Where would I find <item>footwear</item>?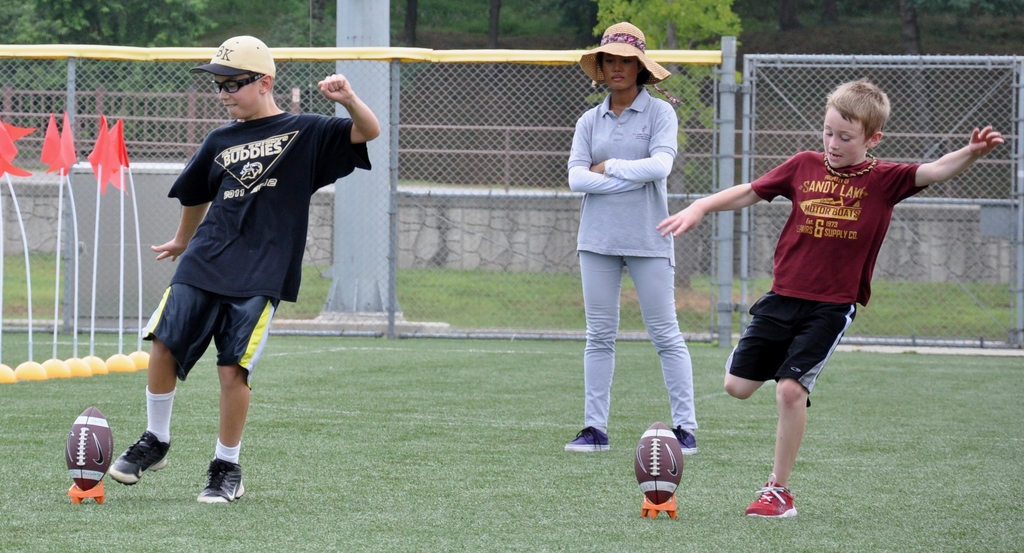
At detection(199, 450, 250, 502).
